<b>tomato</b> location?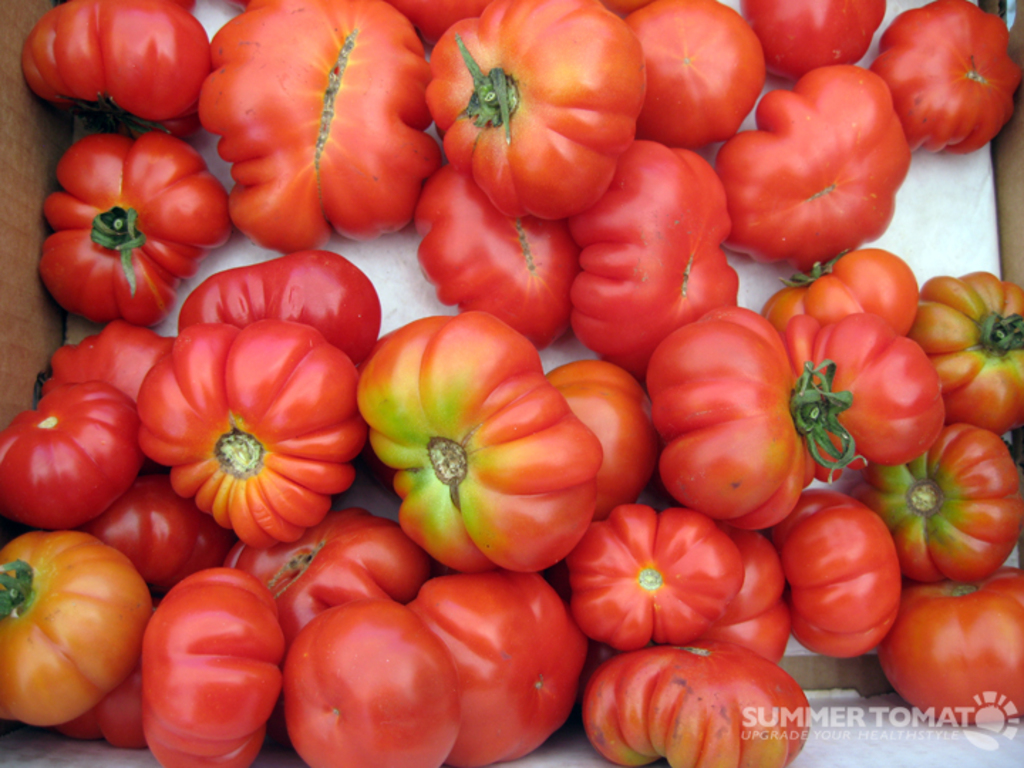
(20,0,215,145)
